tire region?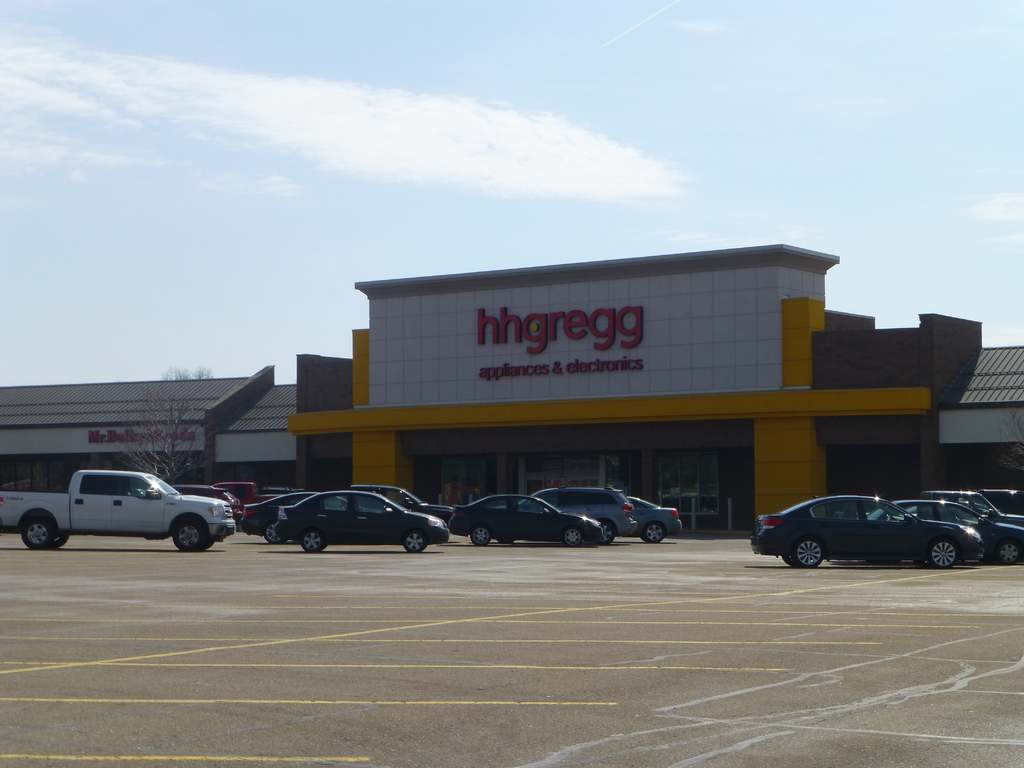
[999,539,1023,564]
